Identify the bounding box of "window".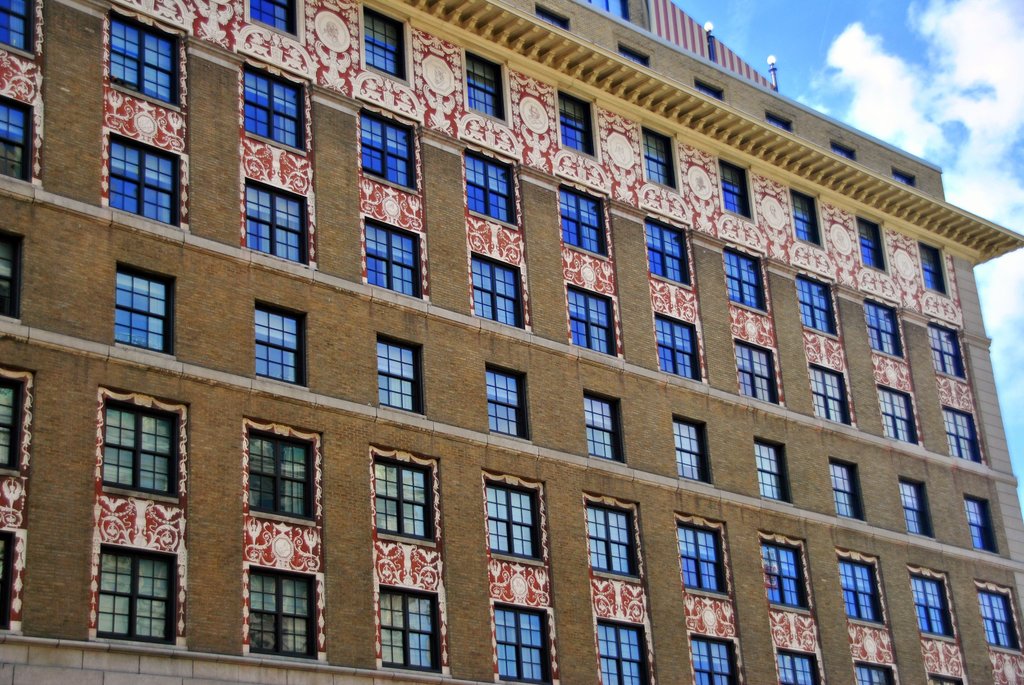
Rect(790, 182, 826, 248).
